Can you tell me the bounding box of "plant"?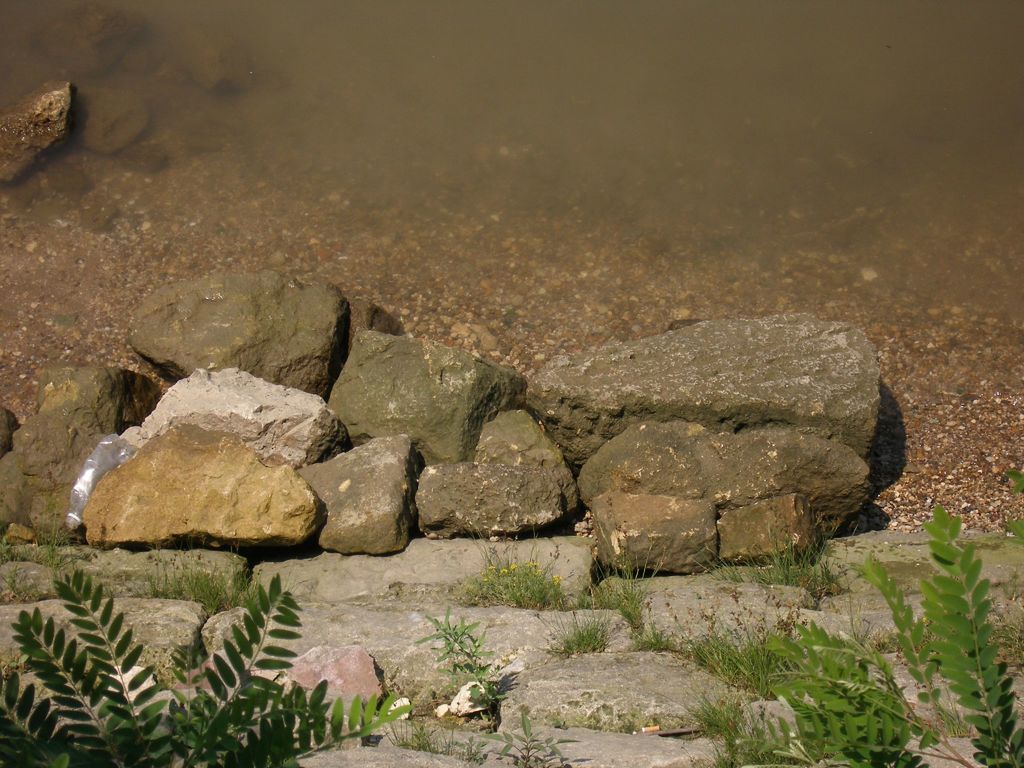
(x1=583, y1=563, x2=630, y2=625).
